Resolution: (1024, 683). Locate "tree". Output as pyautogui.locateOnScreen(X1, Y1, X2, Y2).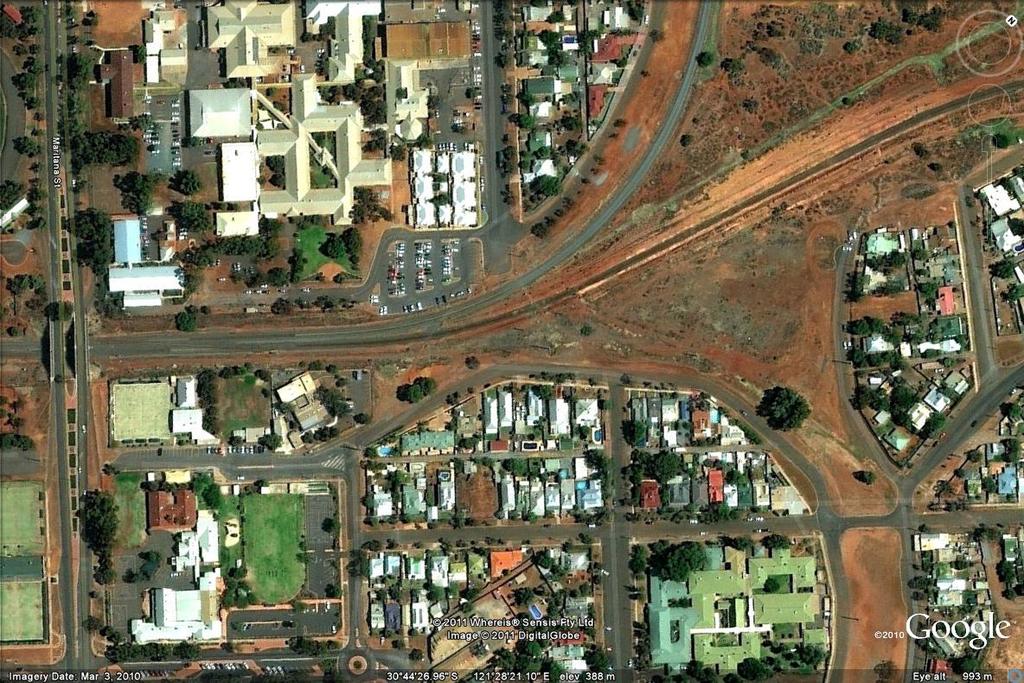
pyautogui.locateOnScreen(758, 386, 811, 429).
